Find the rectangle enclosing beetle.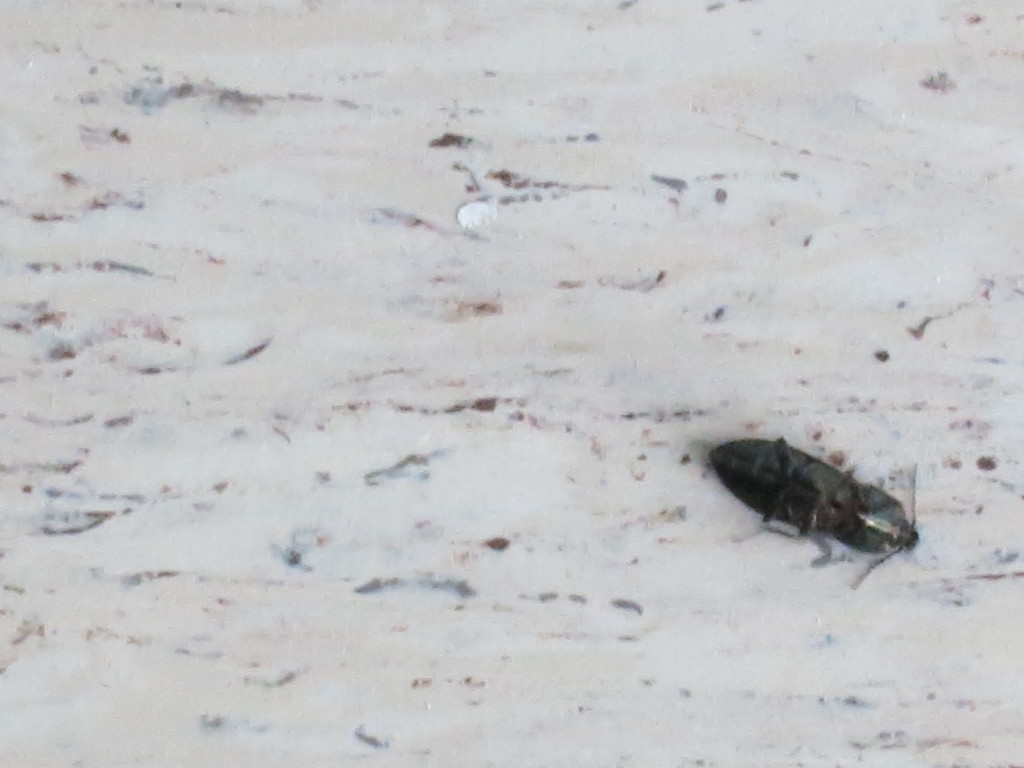
region(700, 431, 920, 580).
